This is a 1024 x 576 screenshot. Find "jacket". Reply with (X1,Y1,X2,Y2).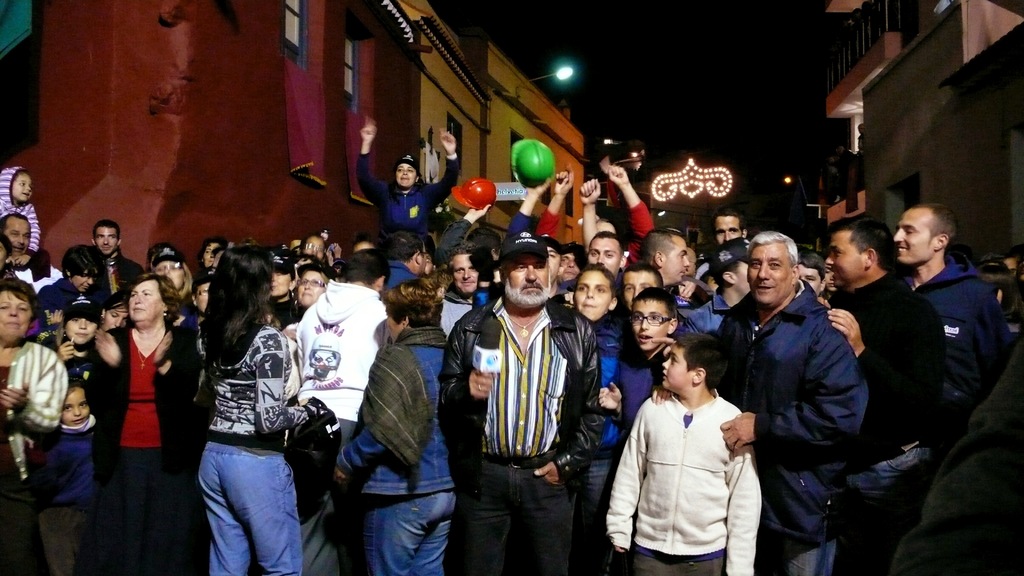
(605,342,771,568).
